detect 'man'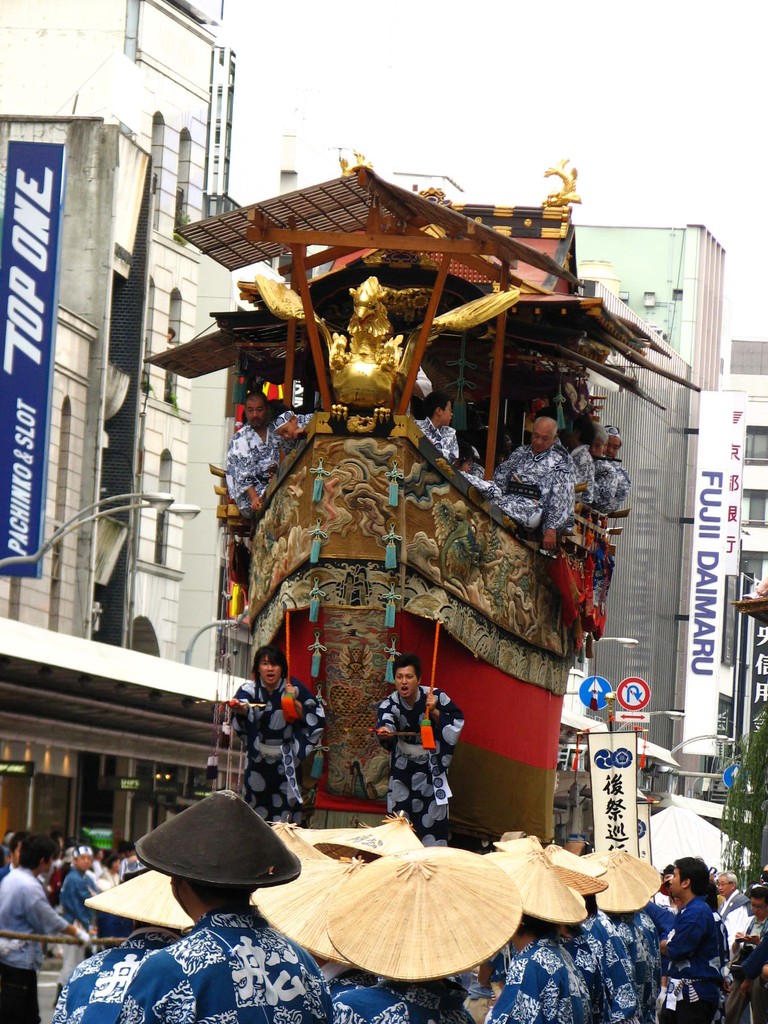
<bbox>479, 851, 596, 1023</bbox>
